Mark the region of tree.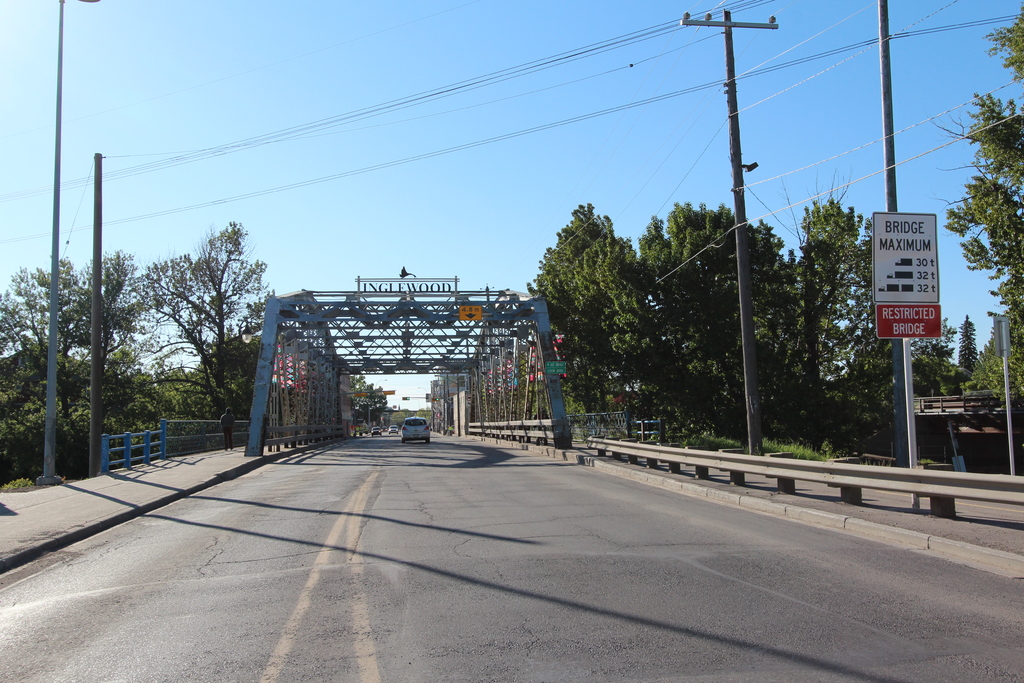
Region: (922, 0, 1023, 409).
